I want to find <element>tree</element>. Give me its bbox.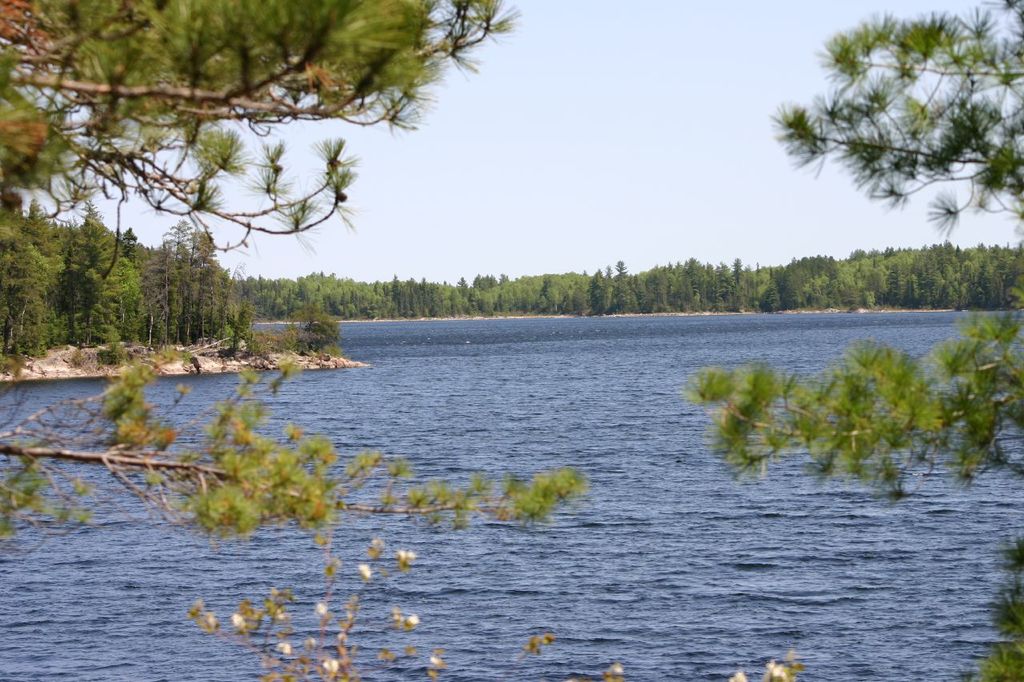
locate(75, 283, 127, 349).
